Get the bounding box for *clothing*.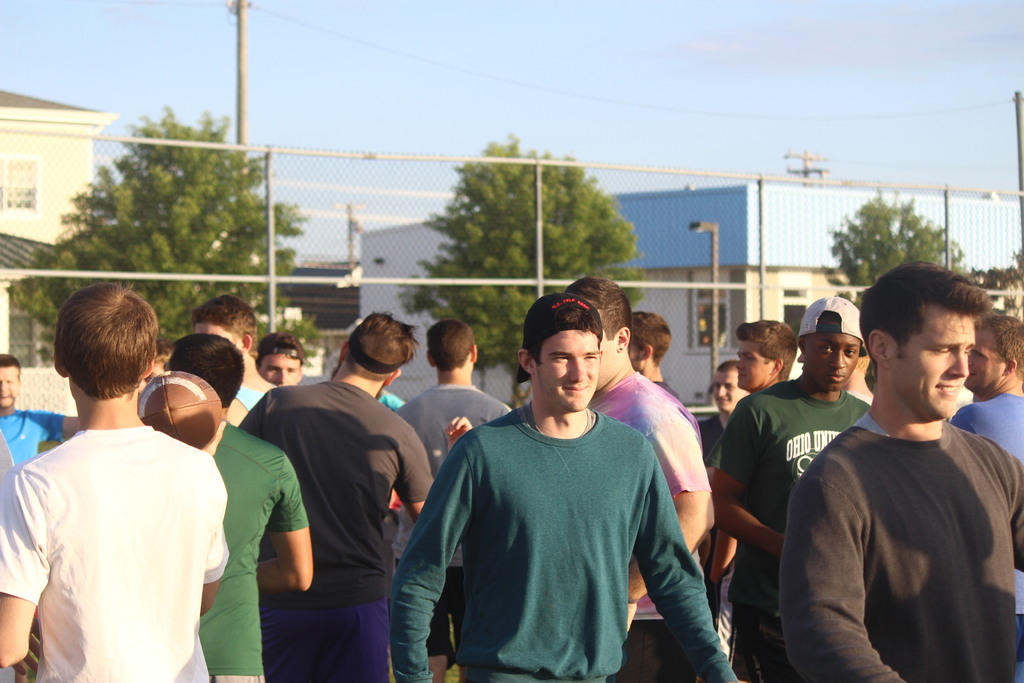
(left=391, top=396, right=751, bottom=682).
